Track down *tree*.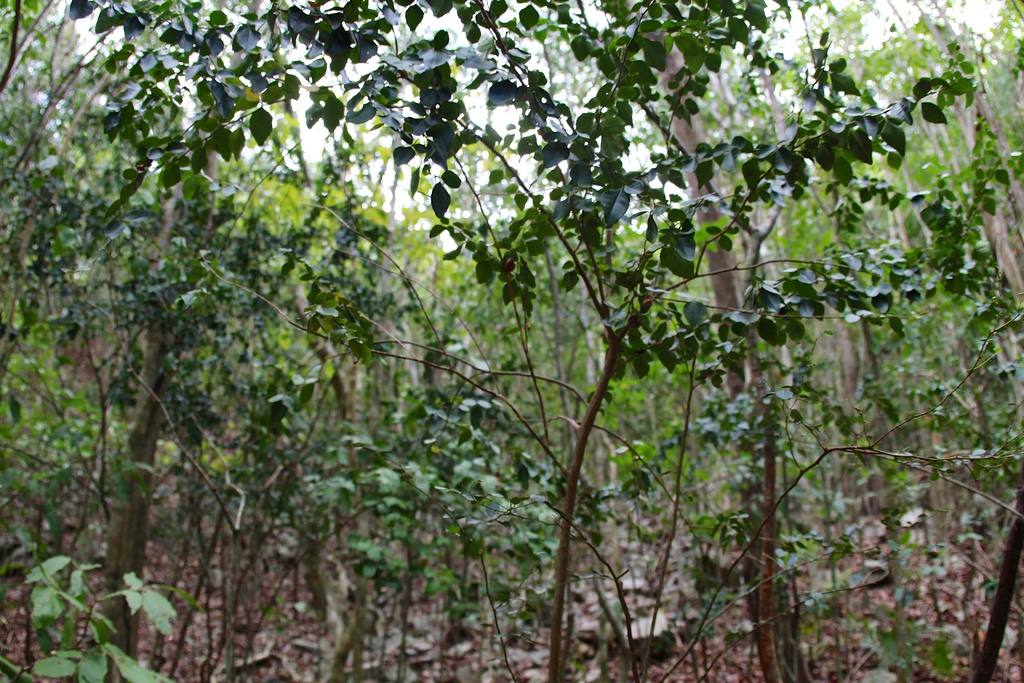
Tracked to x1=35 y1=0 x2=340 y2=679.
